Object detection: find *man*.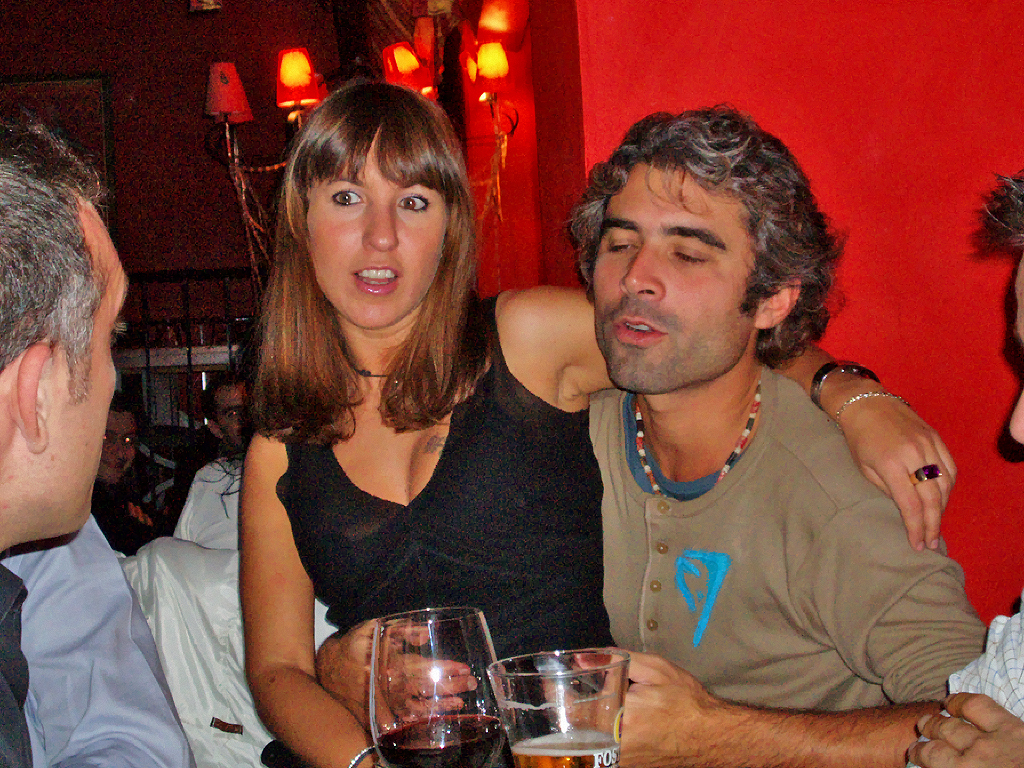
bbox=(0, 113, 135, 767).
